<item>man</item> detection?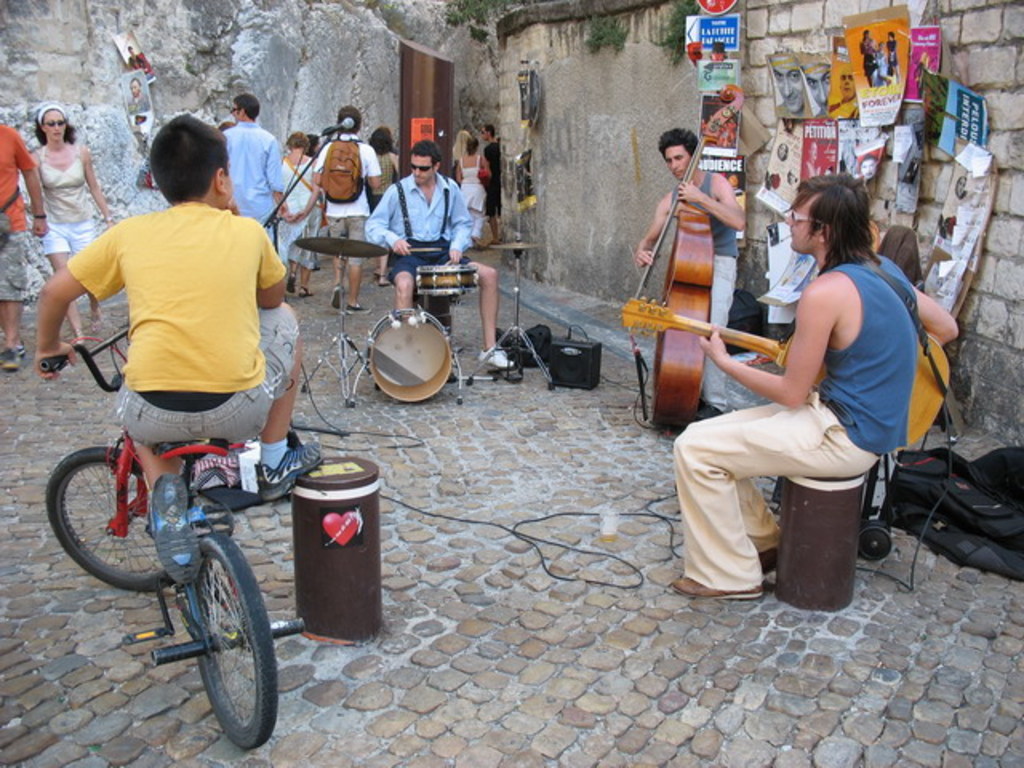
125, 40, 150, 70
